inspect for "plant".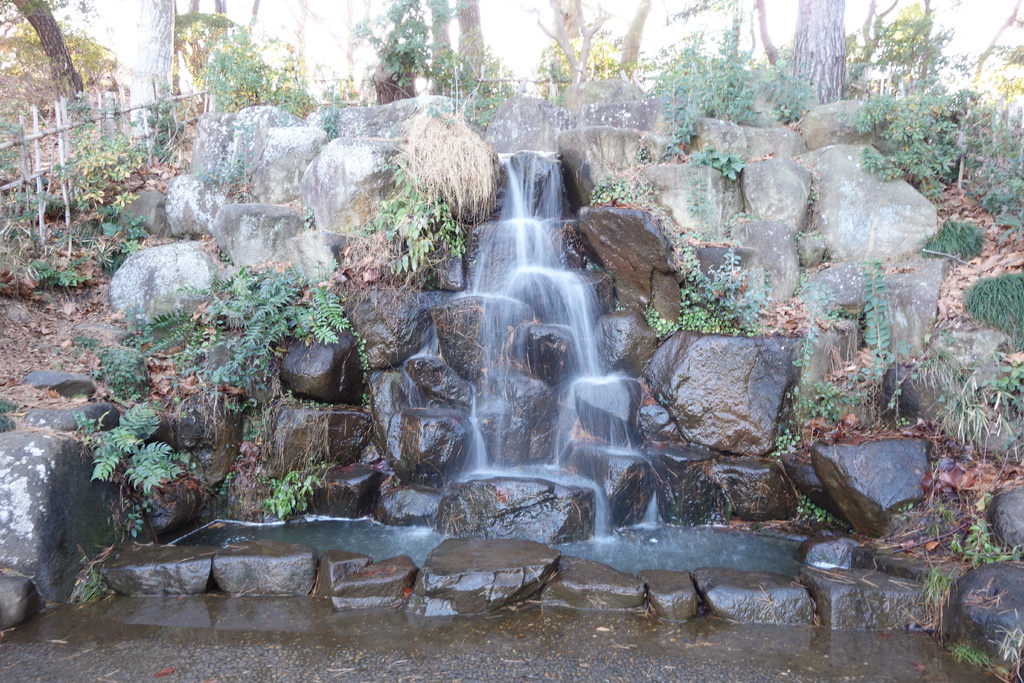
Inspection: box=[645, 235, 867, 342].
